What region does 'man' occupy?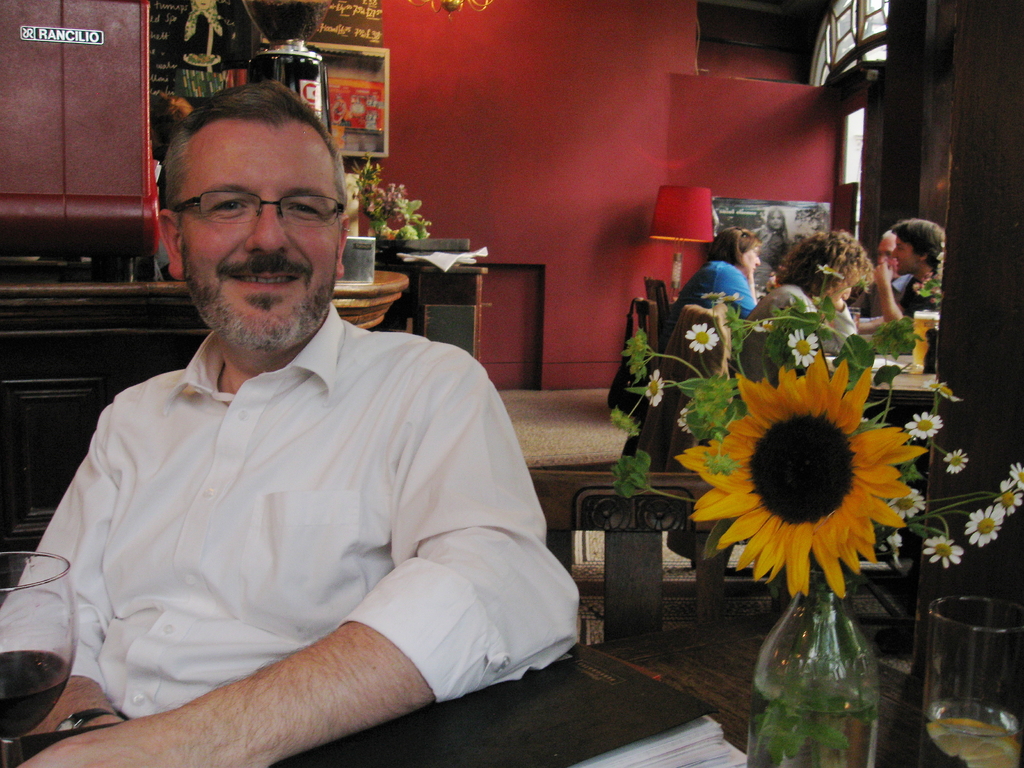
<box>849,229,911,330</box>.
